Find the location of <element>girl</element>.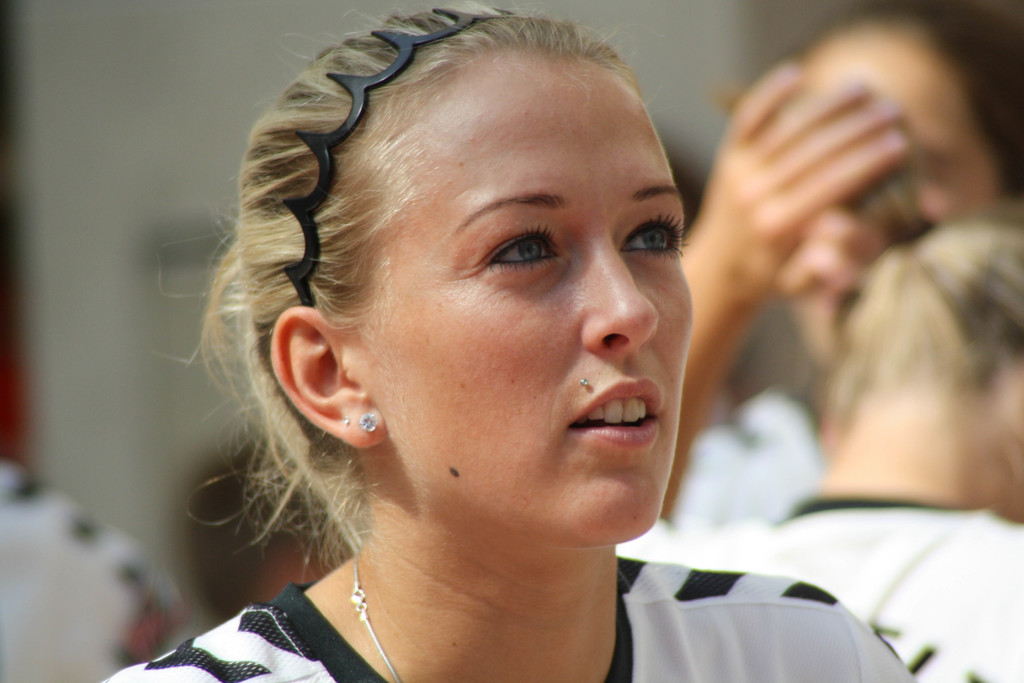
Location: locate(616, 54, 1023, 682).
